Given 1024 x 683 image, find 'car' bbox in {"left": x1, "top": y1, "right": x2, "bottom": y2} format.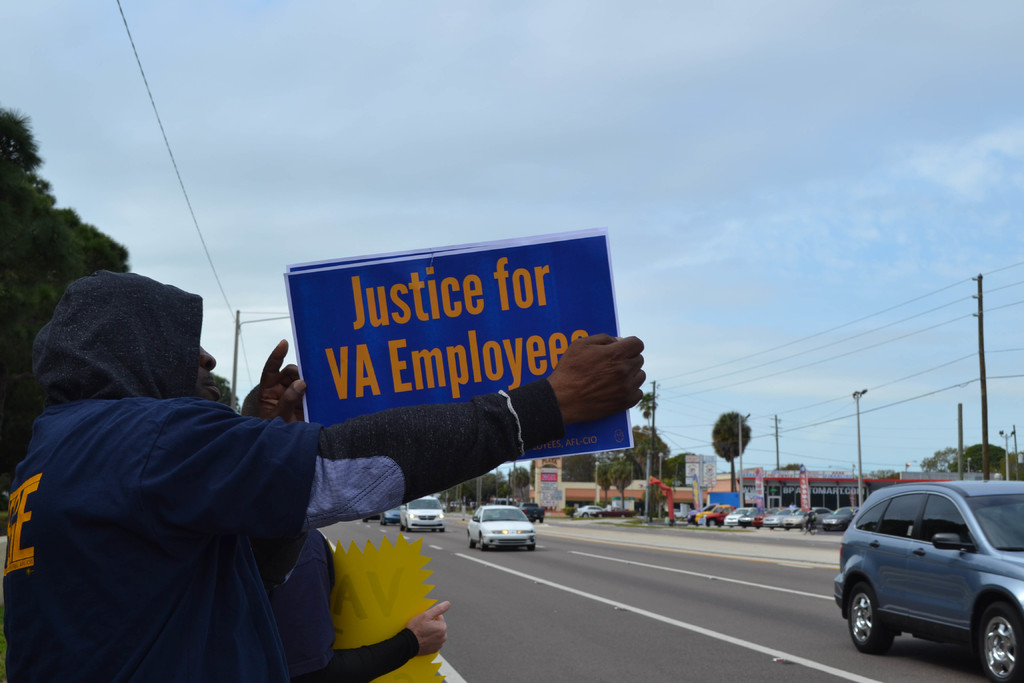
{"left": 493, "top": 499, "right": 517, "bottom": 504}.
